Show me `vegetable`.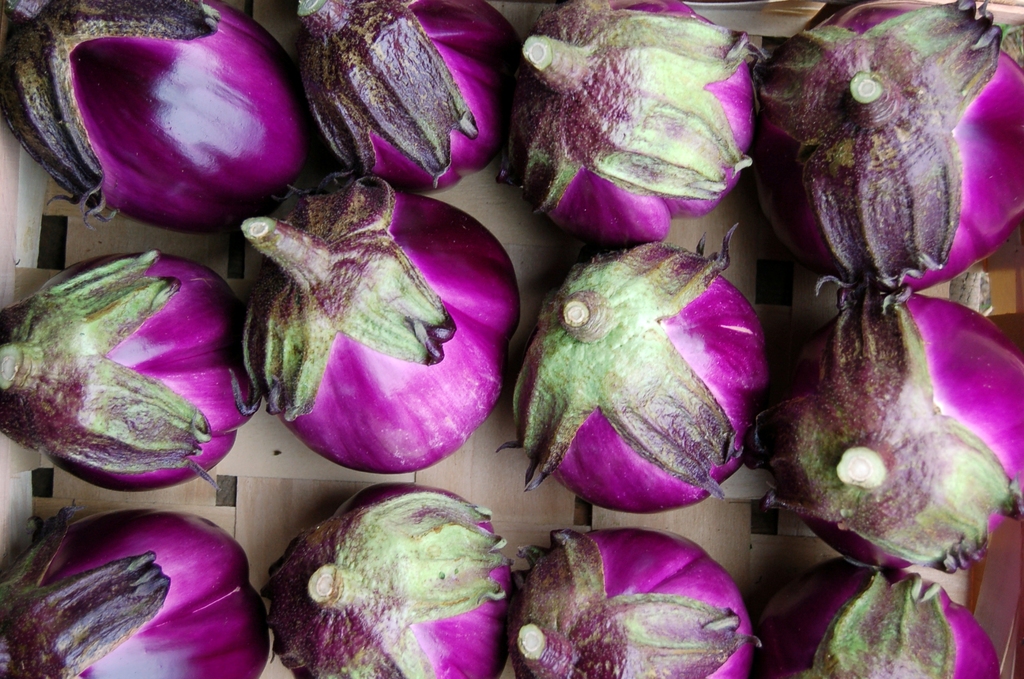
`vegetable` is here: box=[43, 4, 313, 237].
